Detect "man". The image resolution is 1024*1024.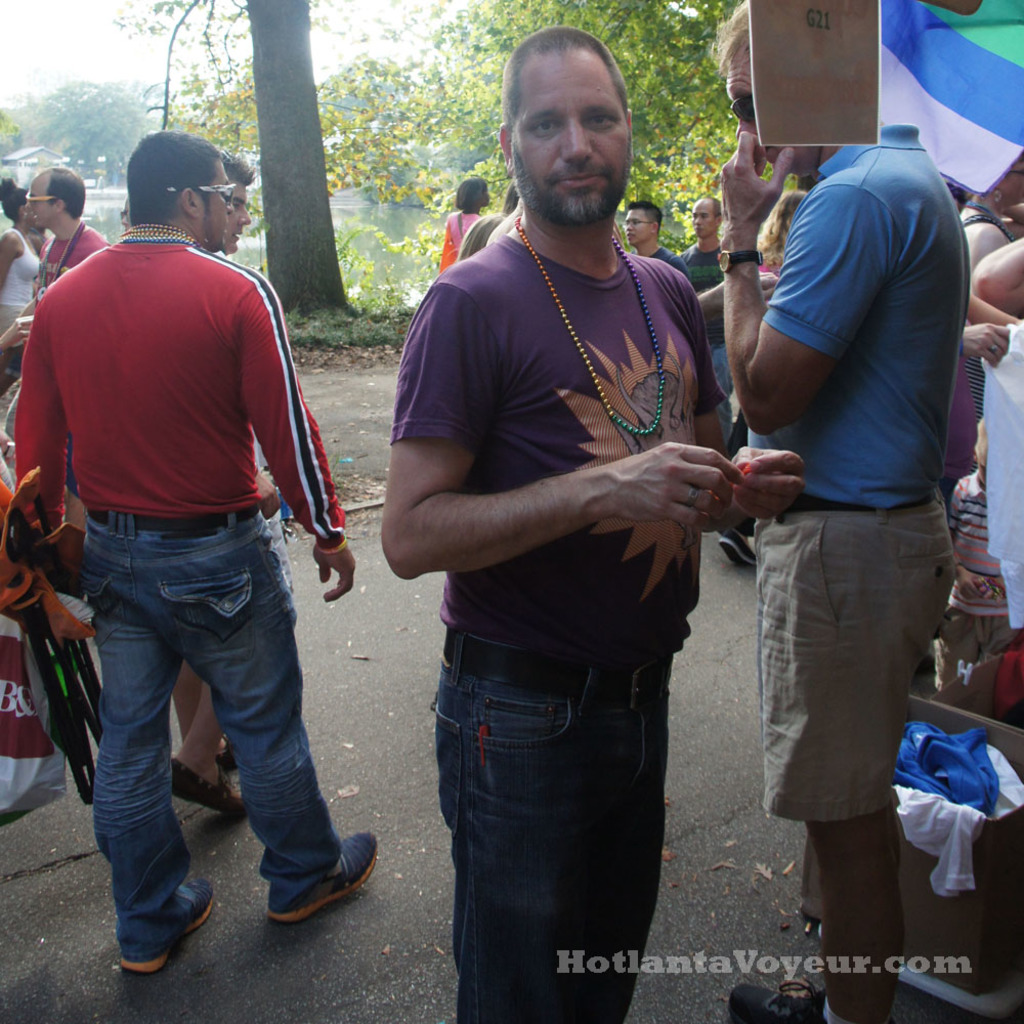
[x1=616, y1=199, x2=683, y2=279].
